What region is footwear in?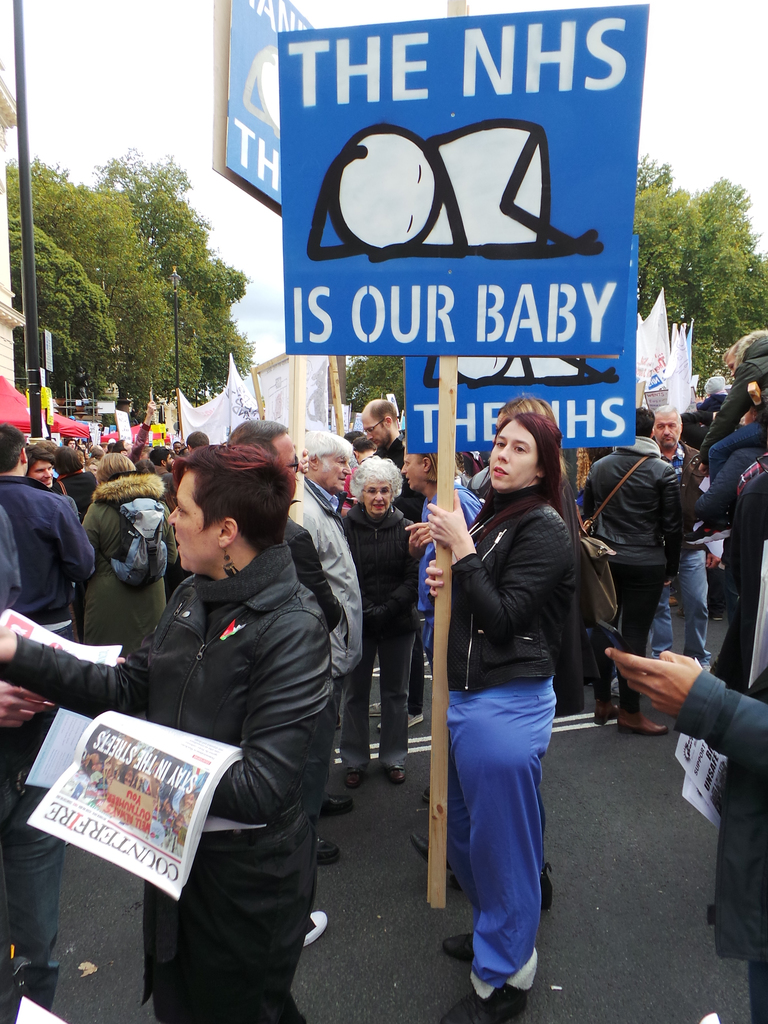
box(444, 933, 480, 957).
